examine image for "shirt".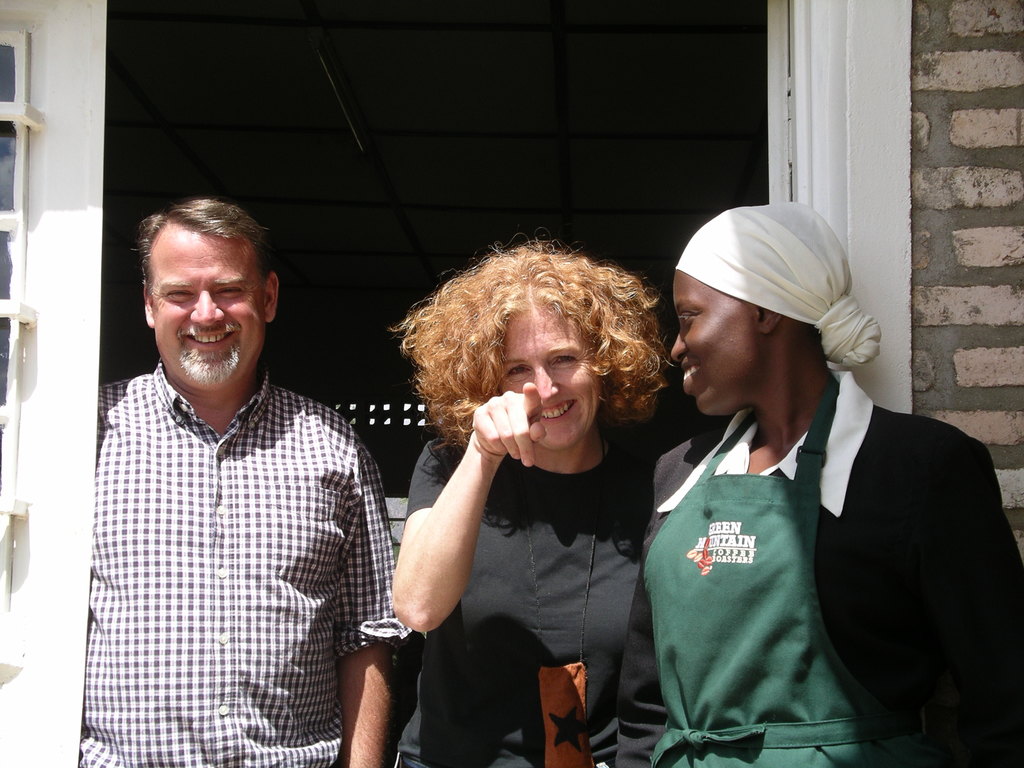
Examination result: rect(74, 358, 412, 765).
